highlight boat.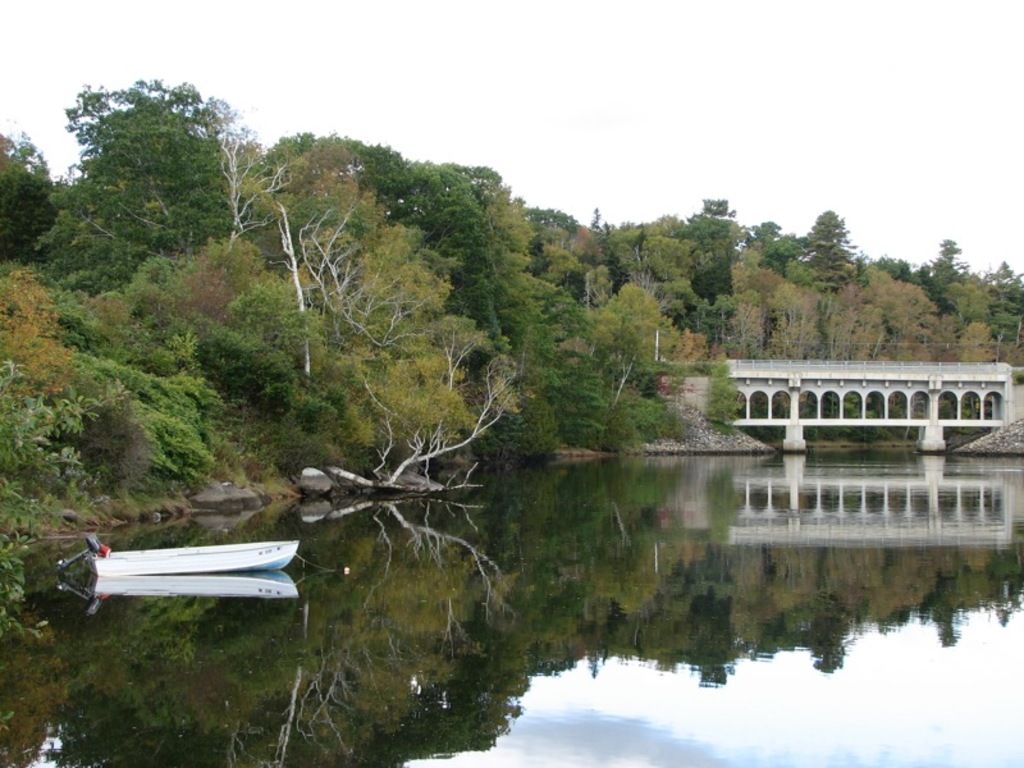
Highlighted region: region(70, 520, 306, 609).
